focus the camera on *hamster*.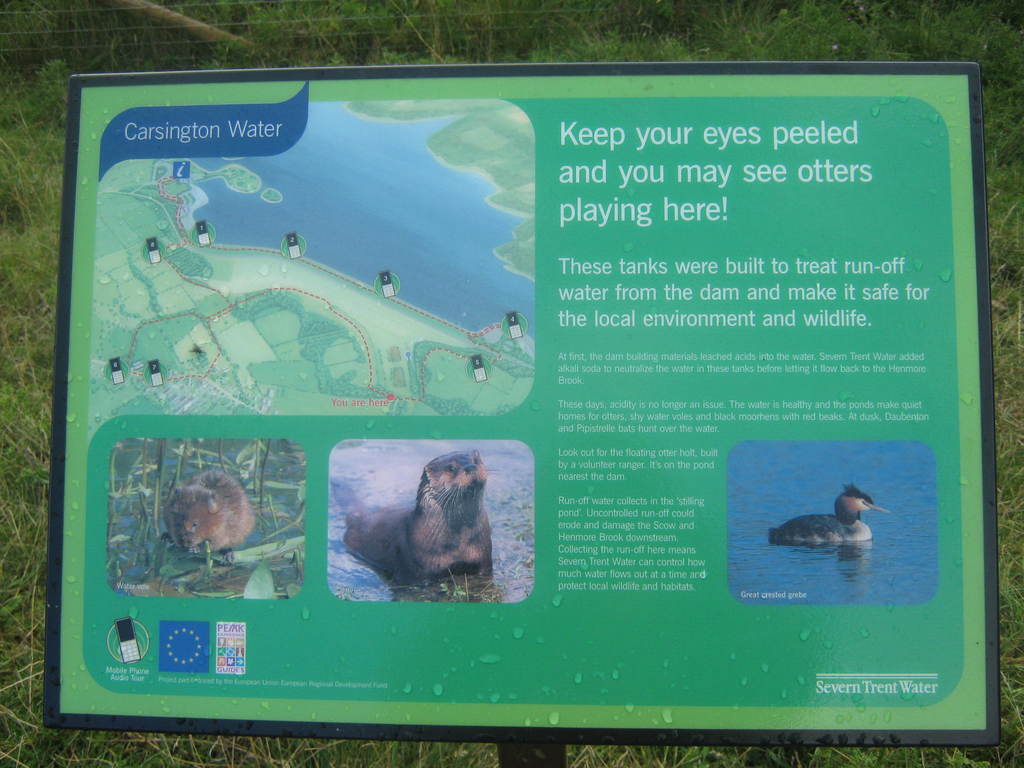
Focus region: bbox(164, 469, 259, 560).
